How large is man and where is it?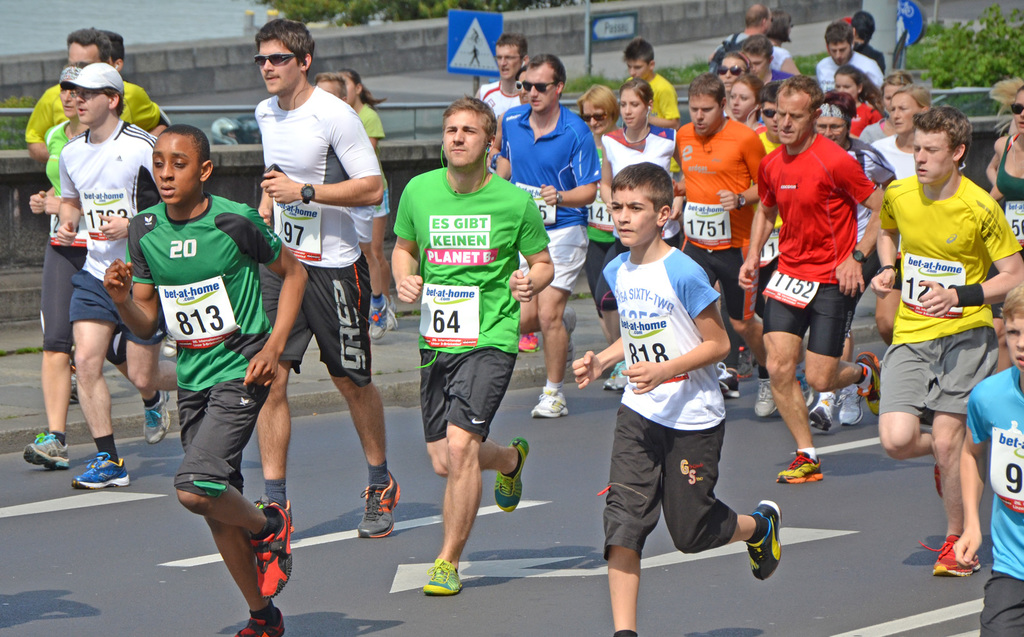
Bounding box: rect(755, 86, 806, 408).
